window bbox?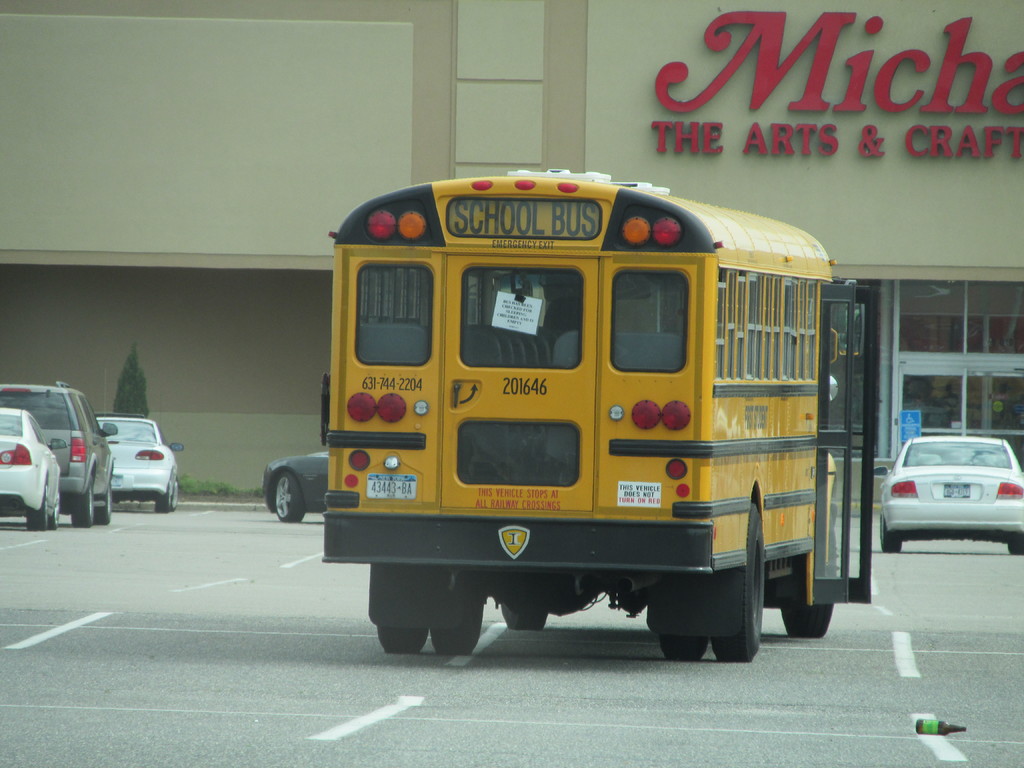
[left=611, top=268, right=692, bottom=371]
